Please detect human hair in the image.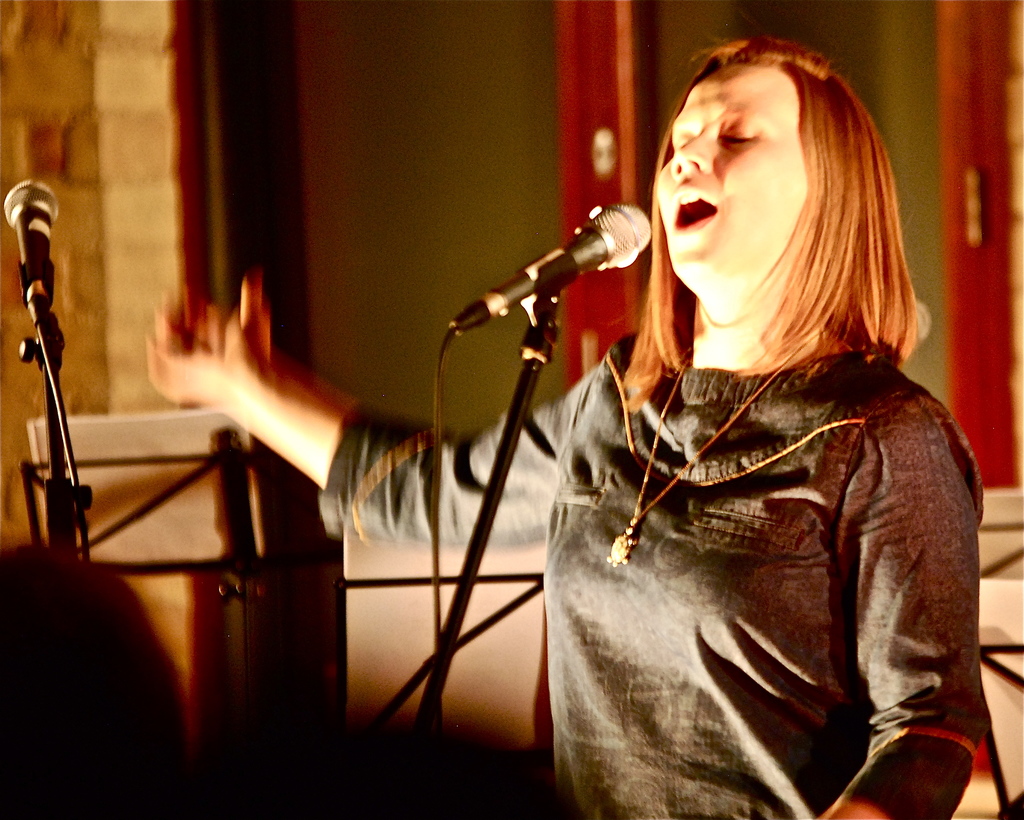
rect(621, 42, 897, 427).
